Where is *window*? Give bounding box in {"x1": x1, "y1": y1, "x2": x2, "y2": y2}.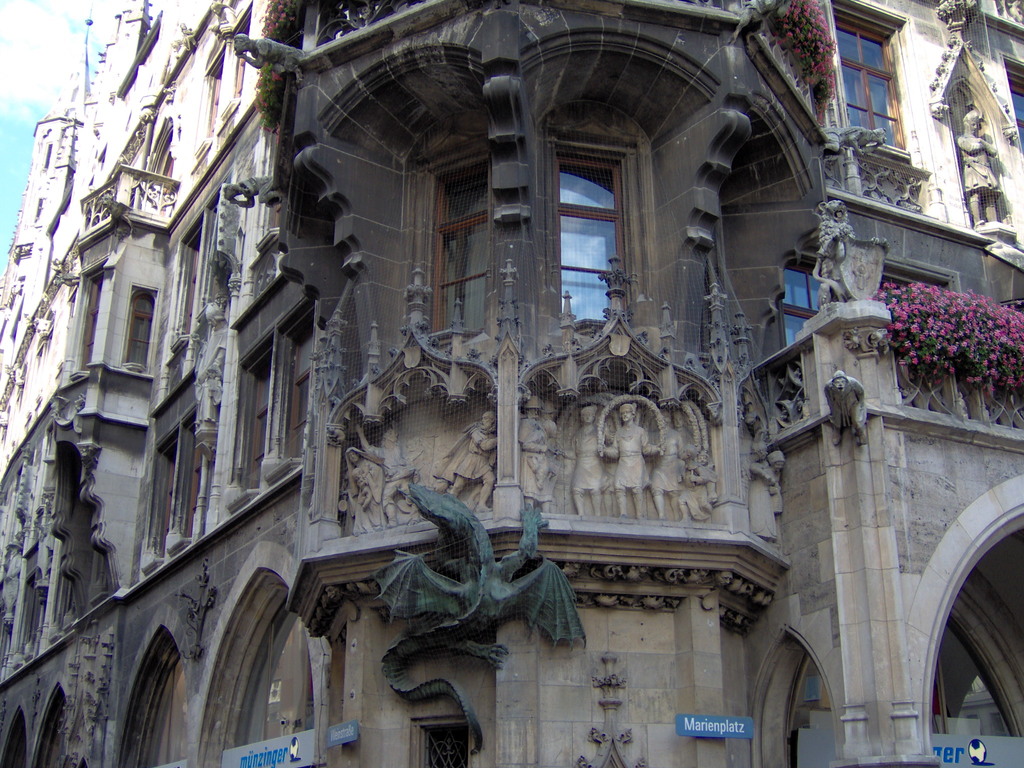
{"x1": 783, "y1": 267, "x2": 822, "y2": 348}.
